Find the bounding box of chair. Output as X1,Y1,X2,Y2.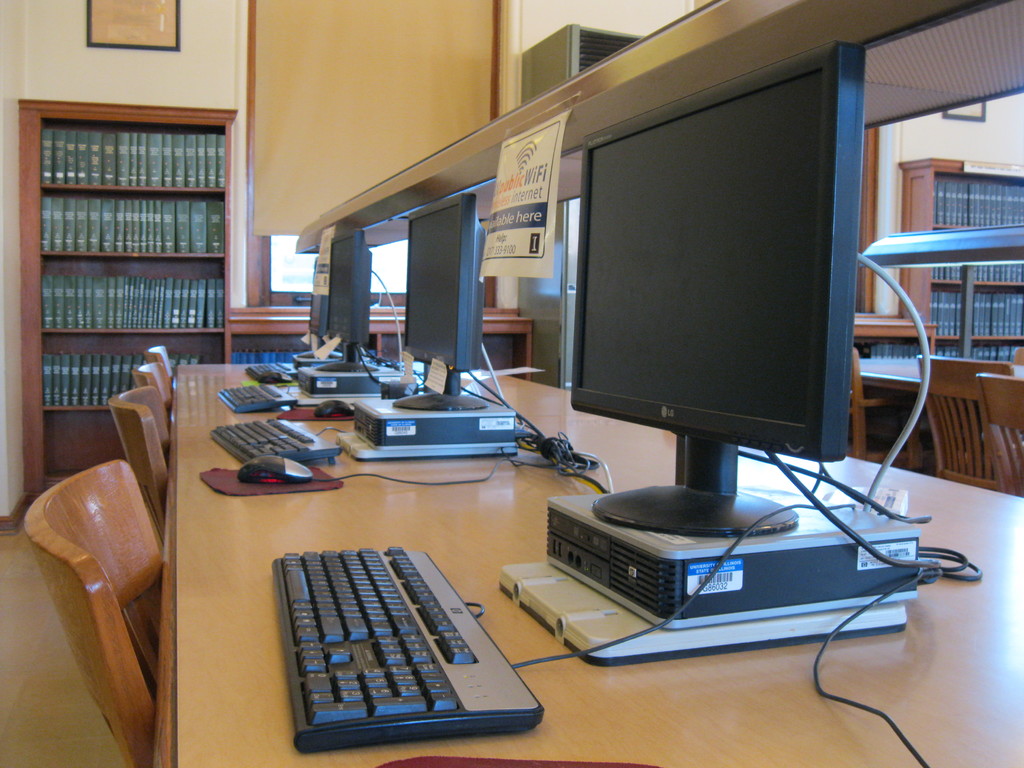
913,349,1018,492.
